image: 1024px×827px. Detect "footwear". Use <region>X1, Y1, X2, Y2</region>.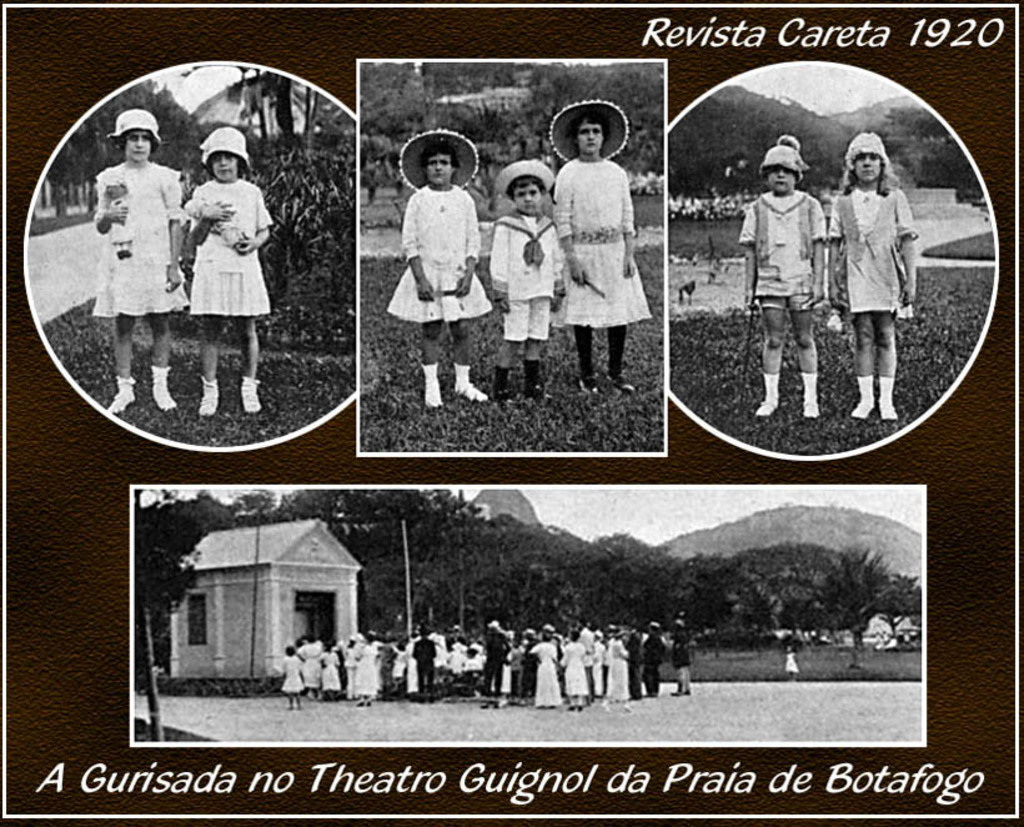
<region>421, 384, 445, 407</region>.
